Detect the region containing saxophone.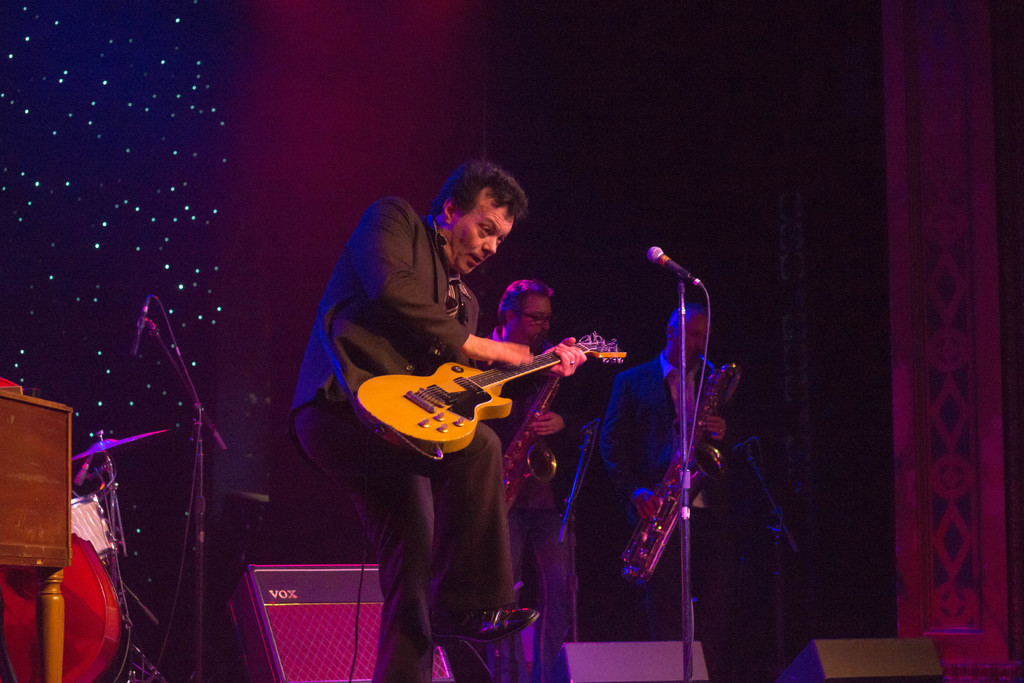
<box>622,349,743,586</box>.
